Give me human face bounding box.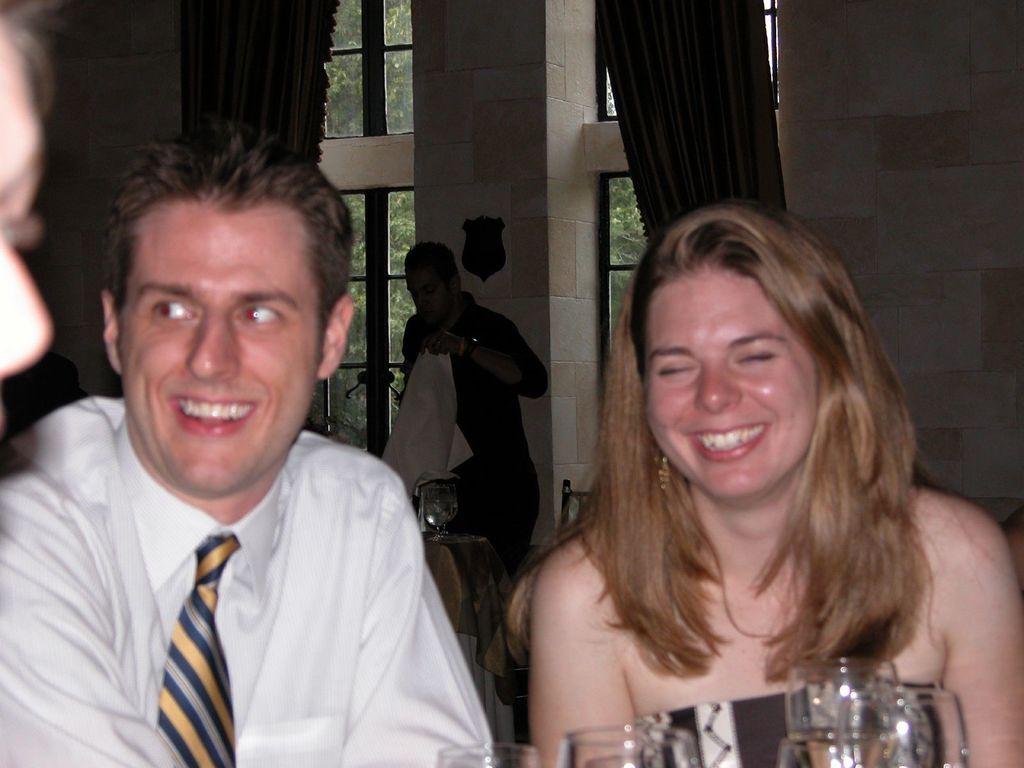
{"left": 121, "top": 199, "right": 314, "bottom": 495}.
